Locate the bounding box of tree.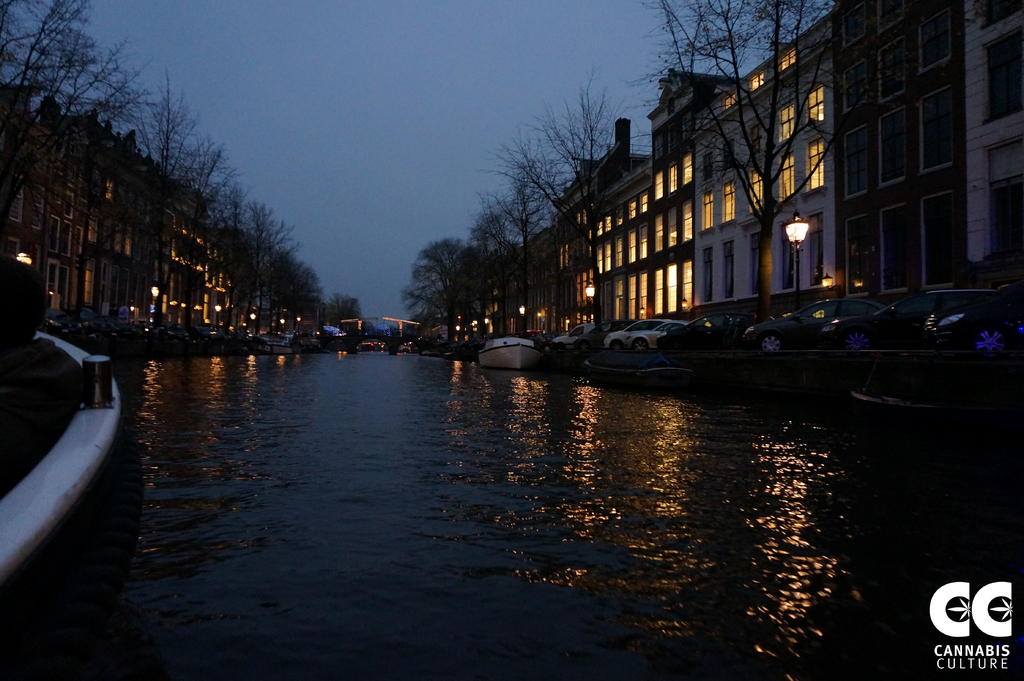
Bounding box: bbox(406, 211, 479, 320).
